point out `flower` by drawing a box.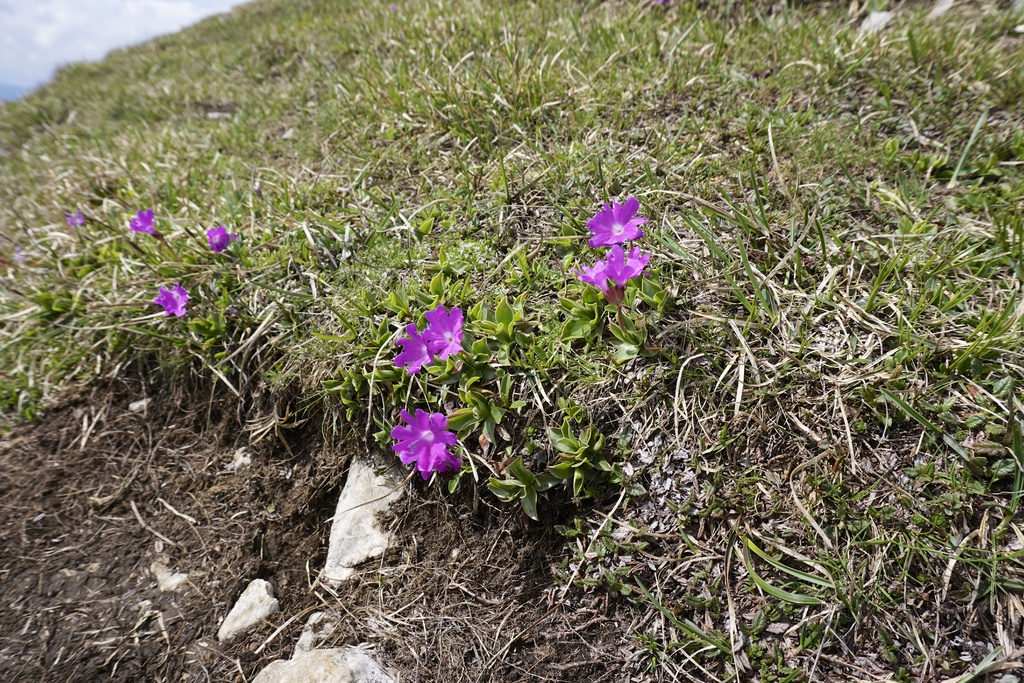
Rect(385, 395, 469, 485).
